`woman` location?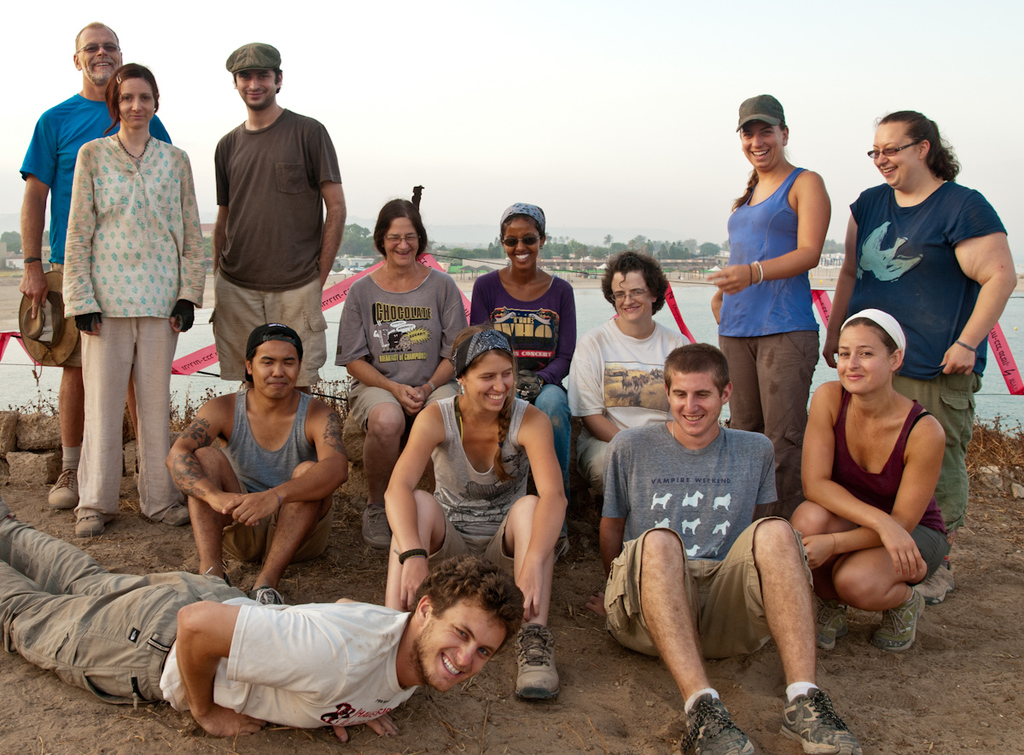
region(468, 201, 581, 459)
